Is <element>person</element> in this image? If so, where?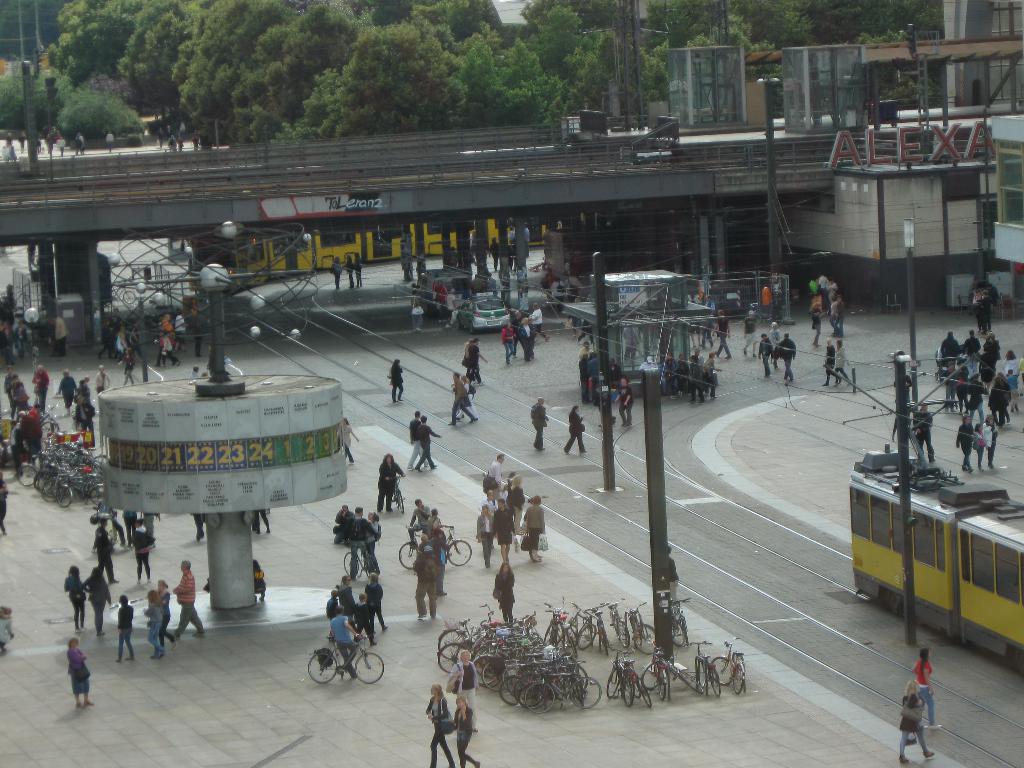
Yes, at {"left": 541, "top": 268, "right": 557, "bottom": 300}.
